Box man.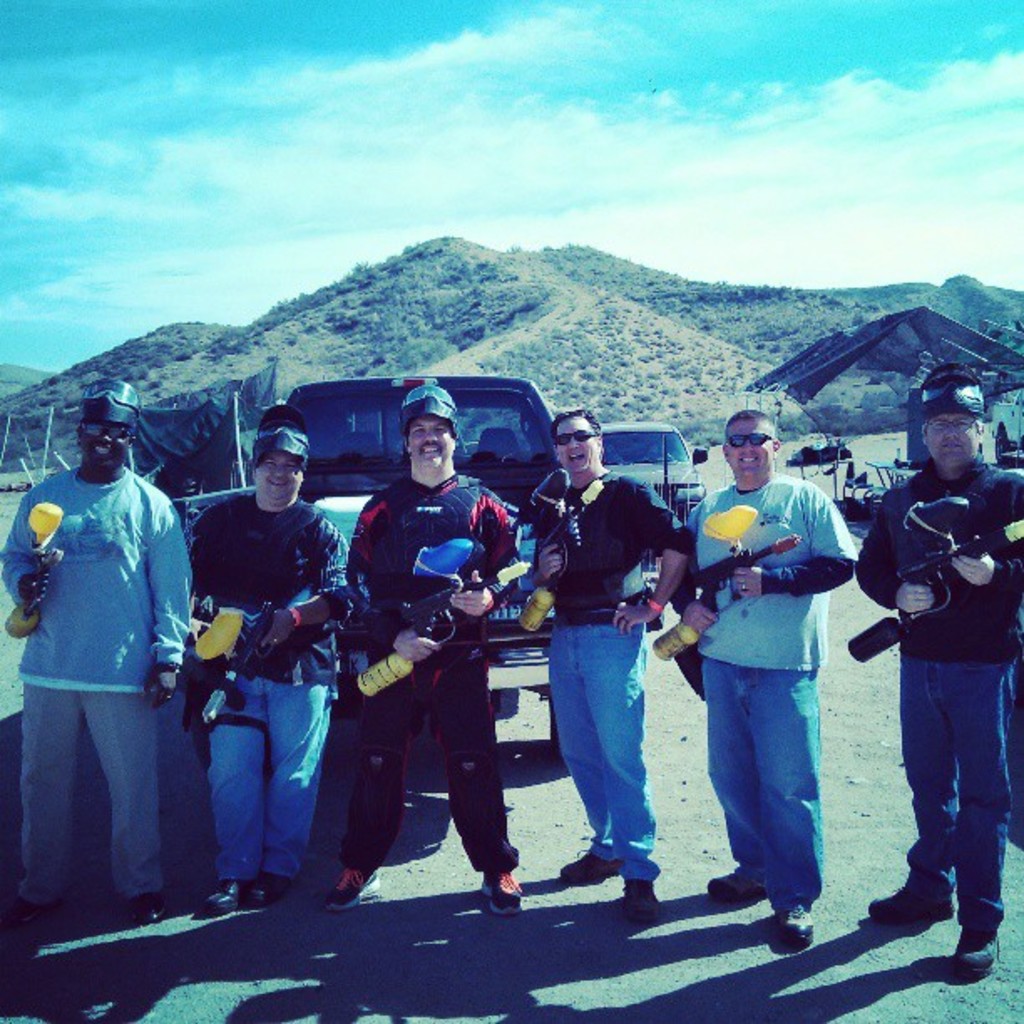
{"x1": 517, "y1": 412, "x2": 691, "y2": 929}.
